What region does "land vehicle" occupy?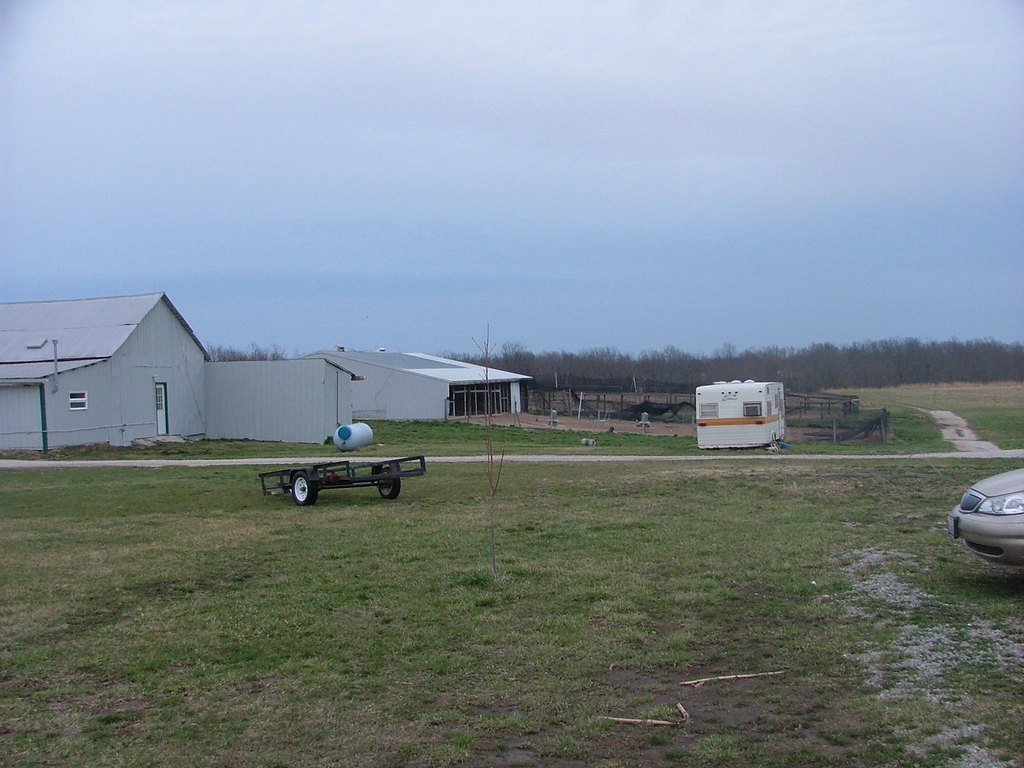
region(945, 470, 1023, 569).
